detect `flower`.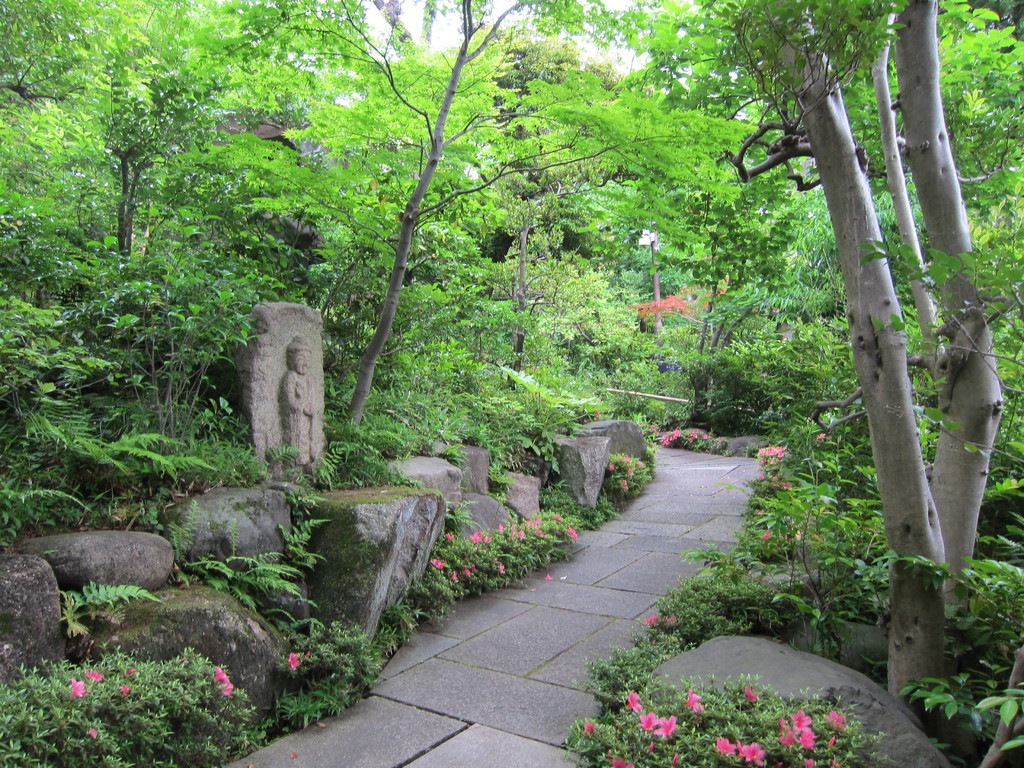
Detected at (291,653,301,669).
